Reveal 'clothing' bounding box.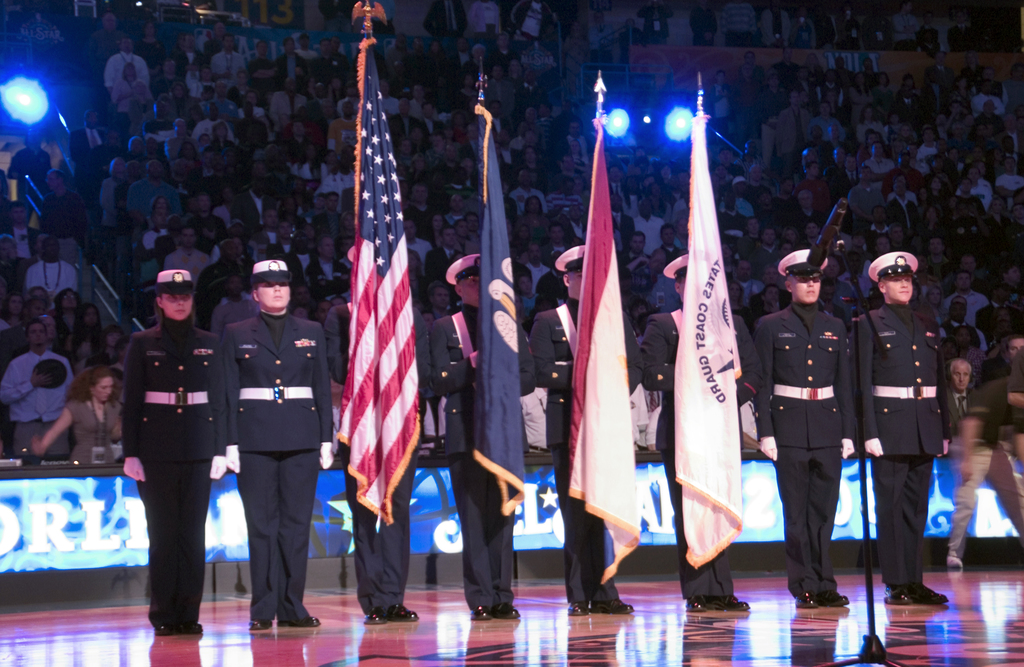
Revealed: [left=311, top=296, right=429, bottom=617].
